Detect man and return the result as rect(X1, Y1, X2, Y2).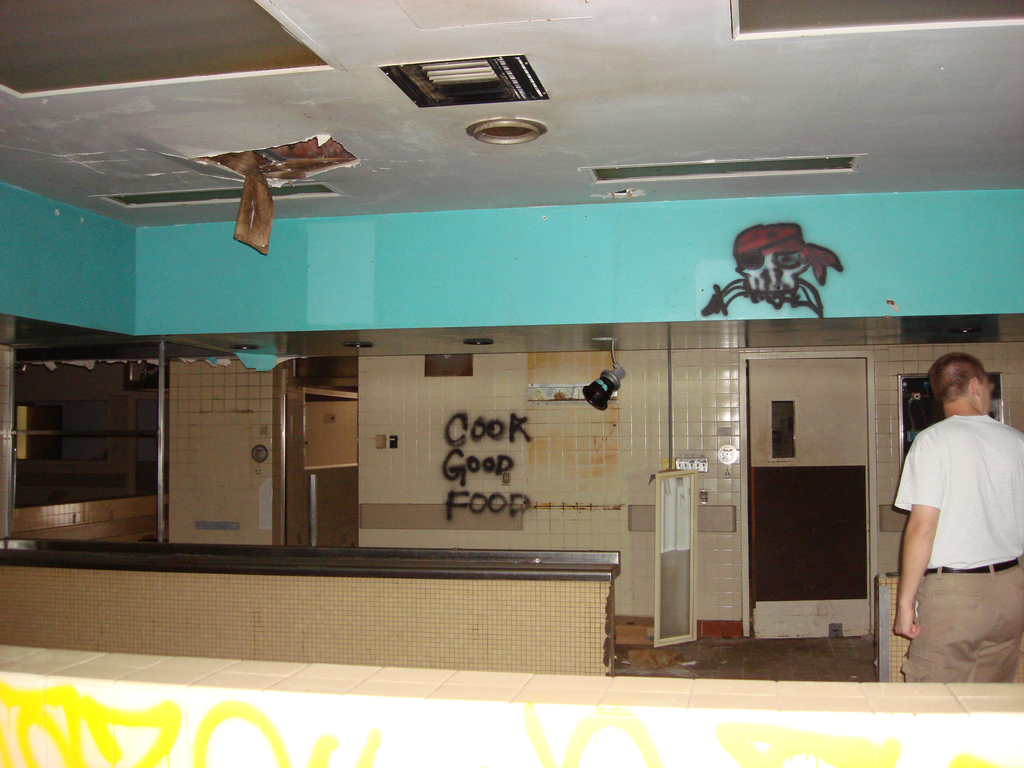
rect(892, 316, 1022, 702).
